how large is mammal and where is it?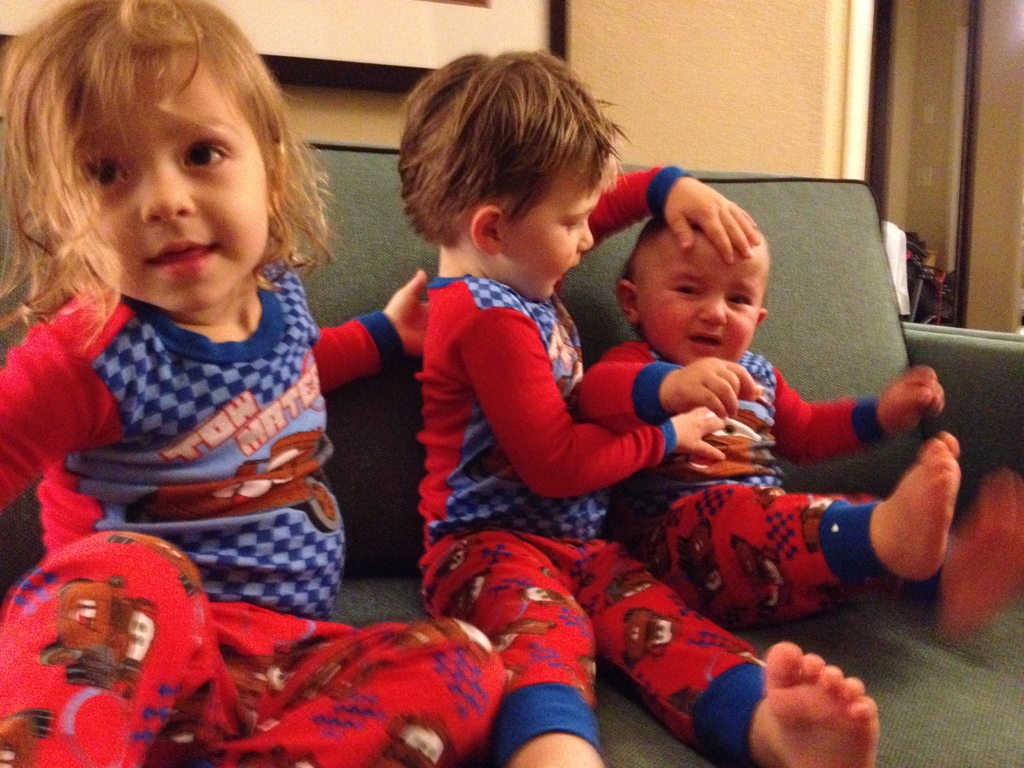
Bounding box: <region>0, 0, 509, 767</region>.
